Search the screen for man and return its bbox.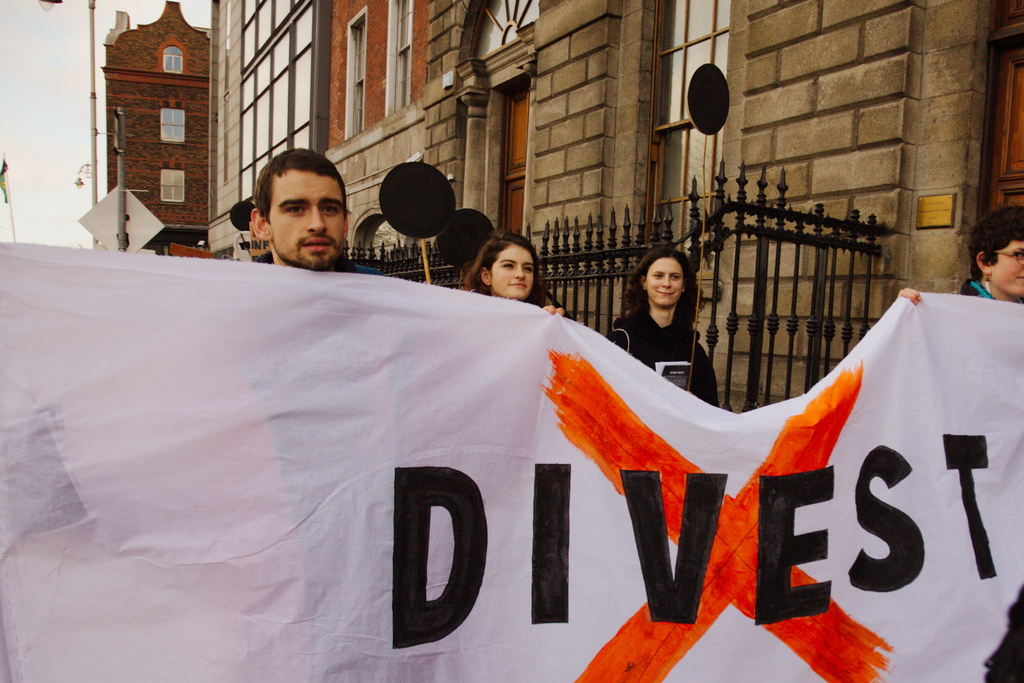
Found: detection(218, 155, 378, 289).
